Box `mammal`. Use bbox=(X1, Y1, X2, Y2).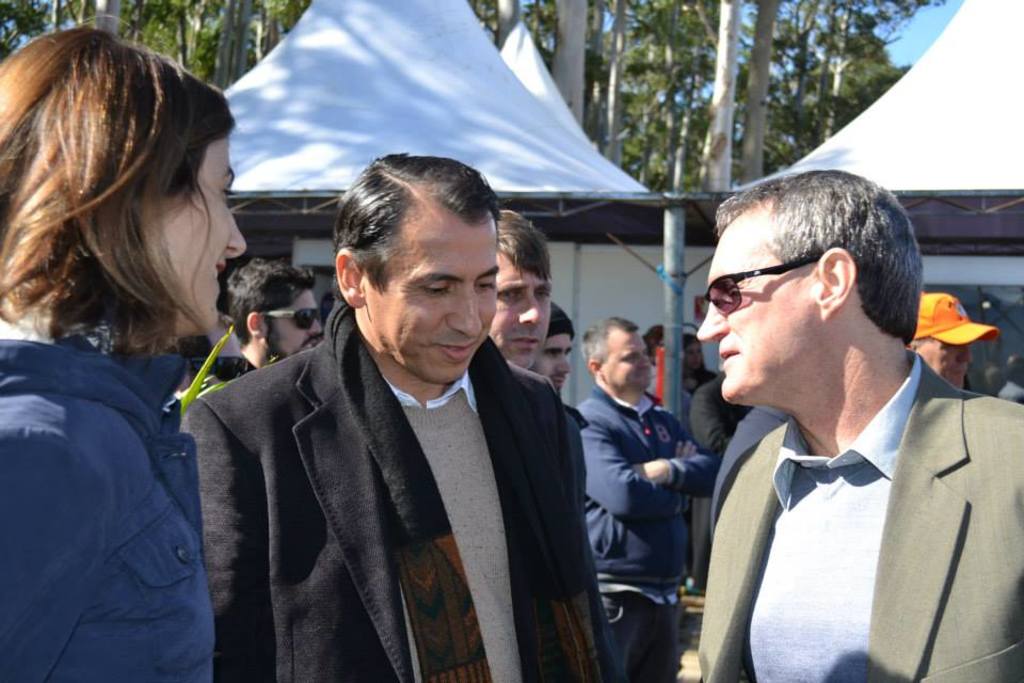
bbox=(227, 251, 331, 390).
